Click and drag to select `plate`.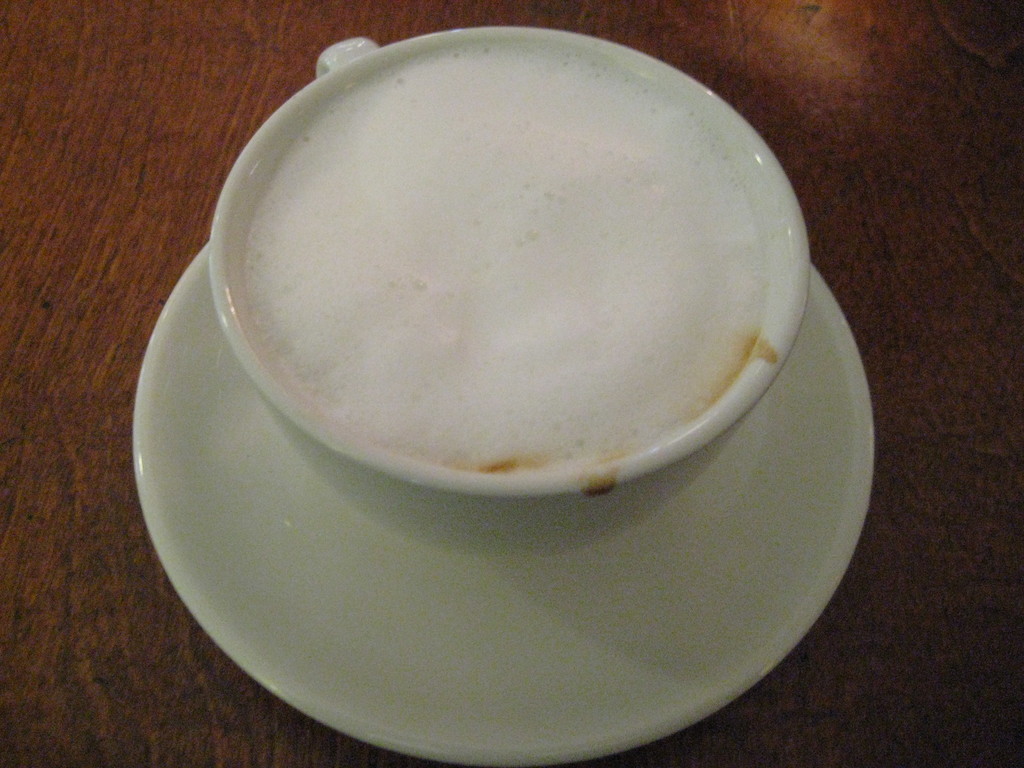
Selection: x1=129 y1=244 x2=874 y2=767.
